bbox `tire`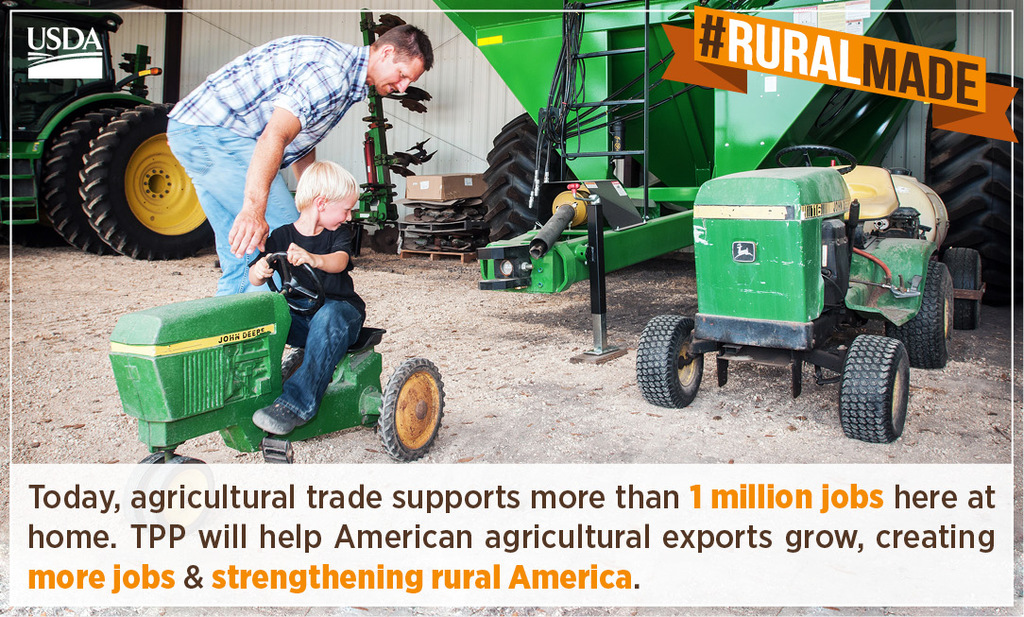
BBox(888, 262, 956, 368)
